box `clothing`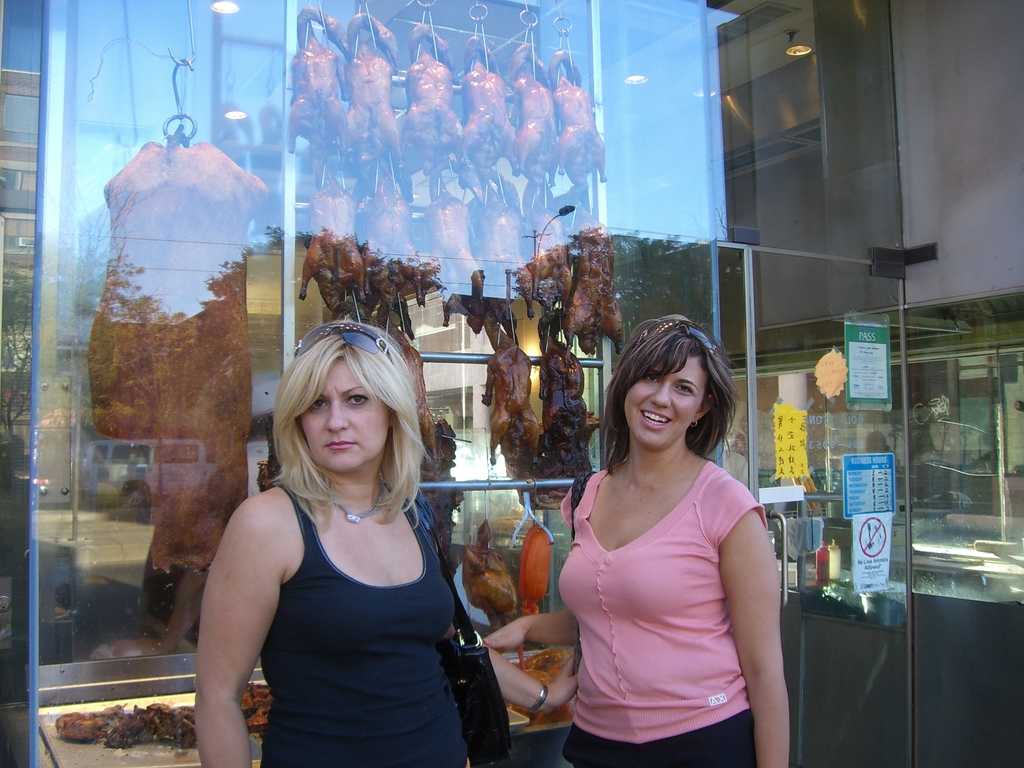
258/483/472/767
